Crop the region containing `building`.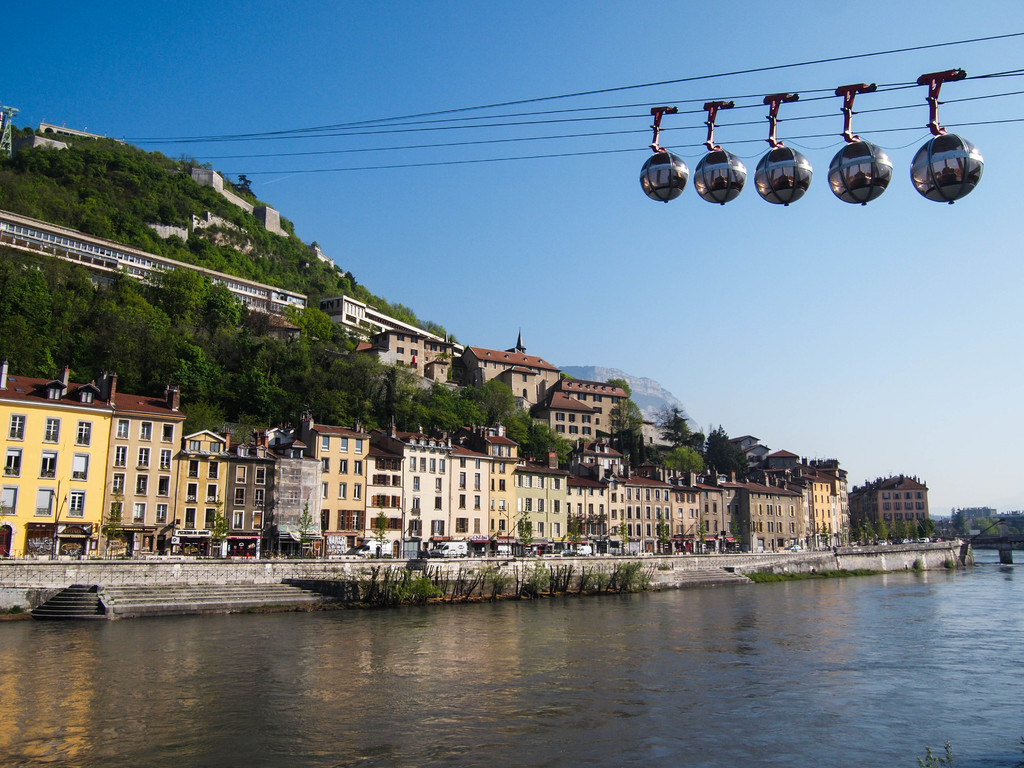
Crop region: rect(845, 468, 929, 548).
